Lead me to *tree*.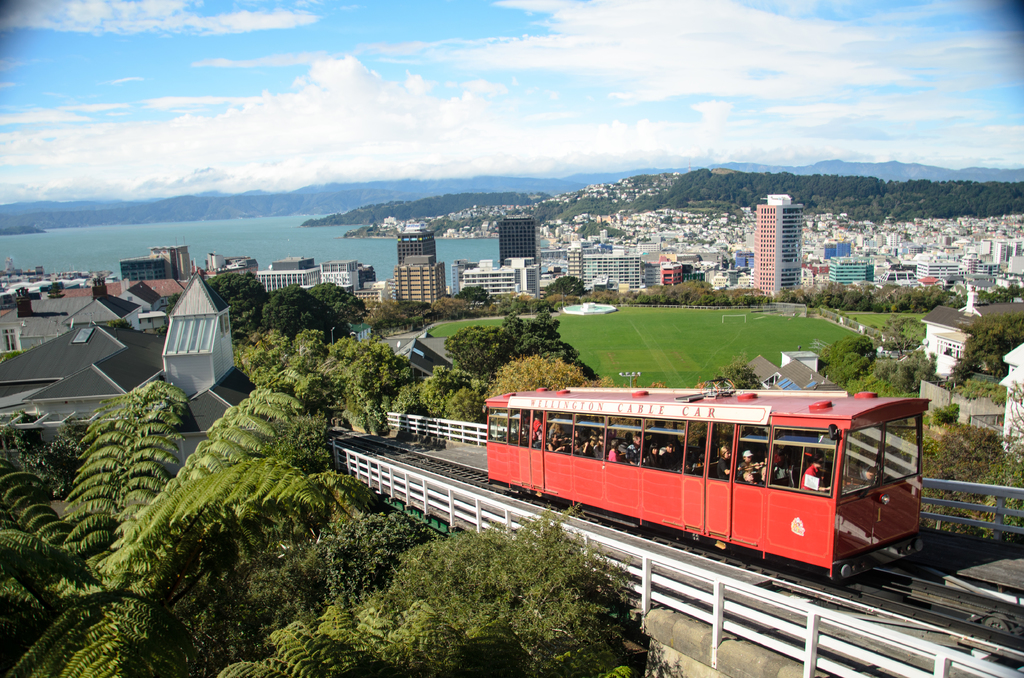
Lead to bbox=(204, 265, 268, 333).
